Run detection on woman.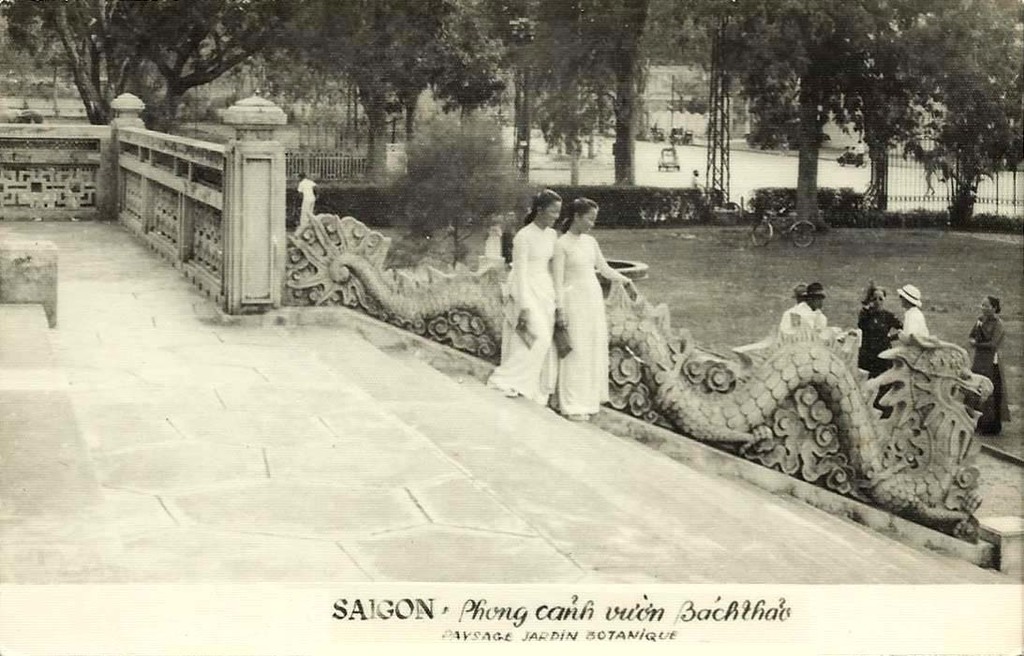
Result: [x1=552, y1=201, x2=638, y2=421].
